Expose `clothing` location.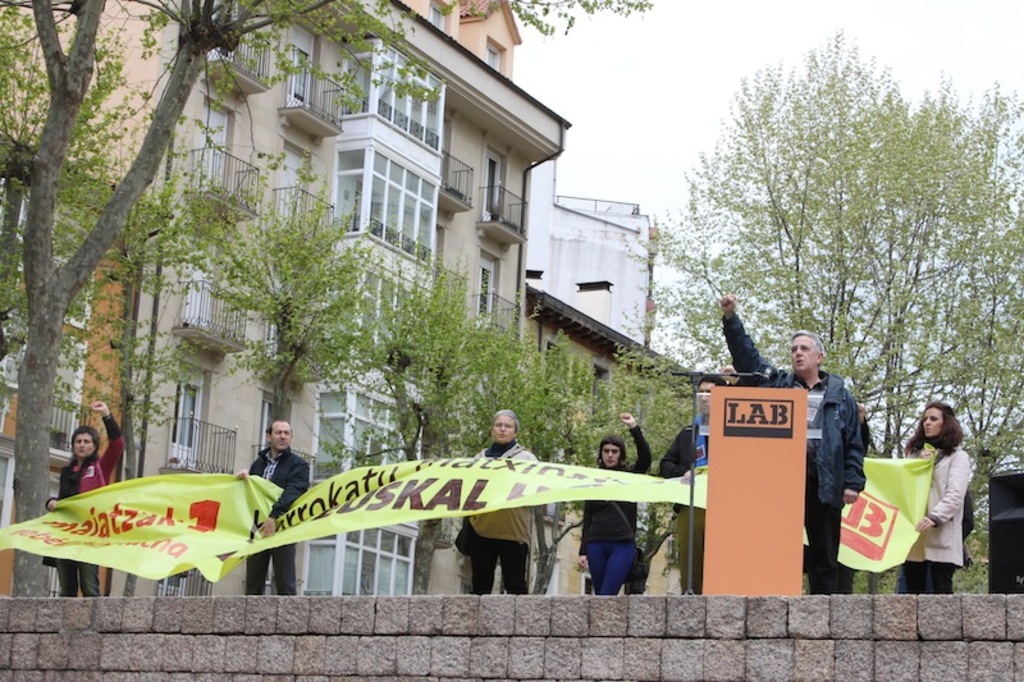
Exposed at bbox=(658, 417, 708, 589).
